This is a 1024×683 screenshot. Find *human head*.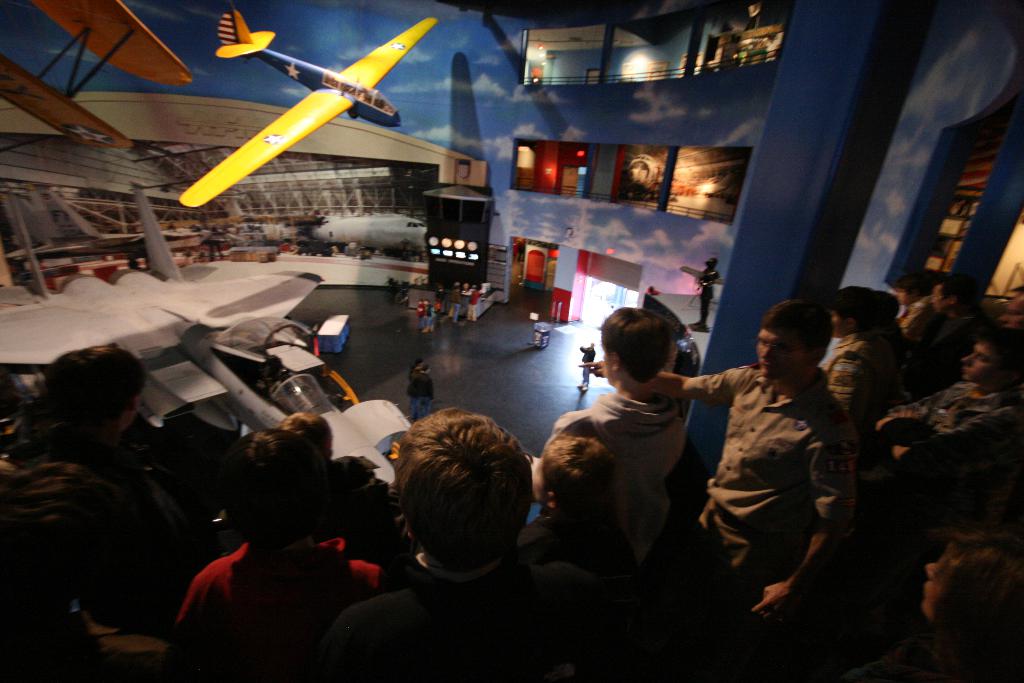
Bounding box: region(920, 520, 1023, 646).
